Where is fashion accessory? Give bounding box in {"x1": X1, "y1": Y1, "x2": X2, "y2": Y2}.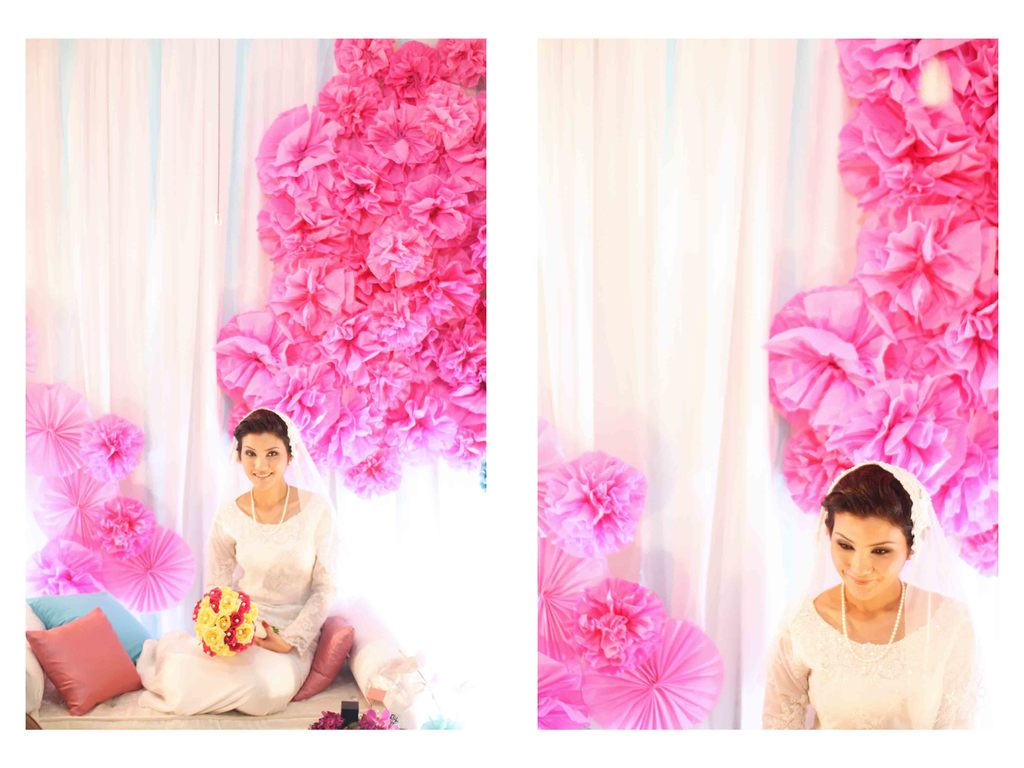
{"x1": 249, "y1": 484, "x2": 295, "y2": 541}.
